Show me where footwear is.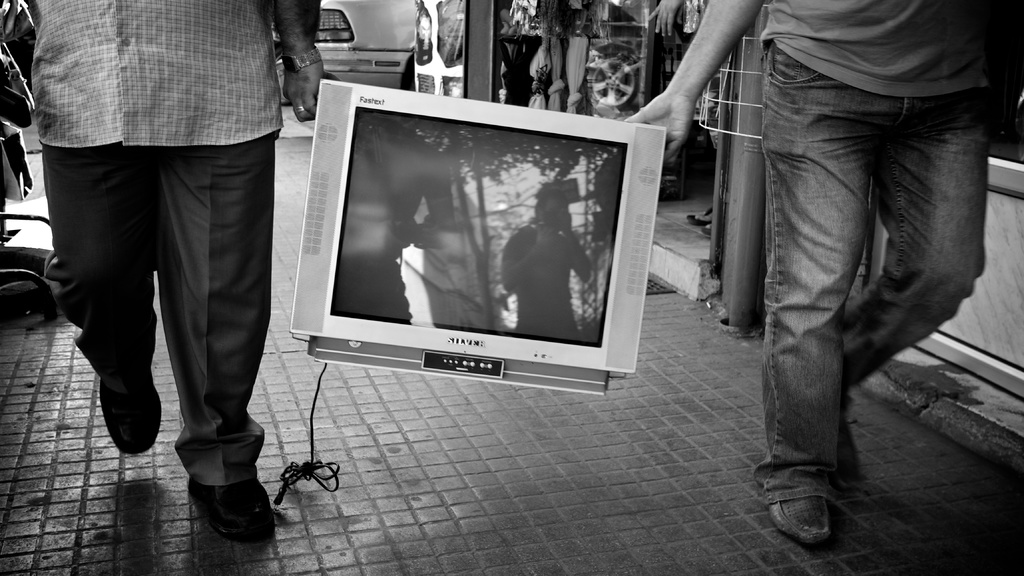
footwear is at crop(189, 475, 274, 545).
